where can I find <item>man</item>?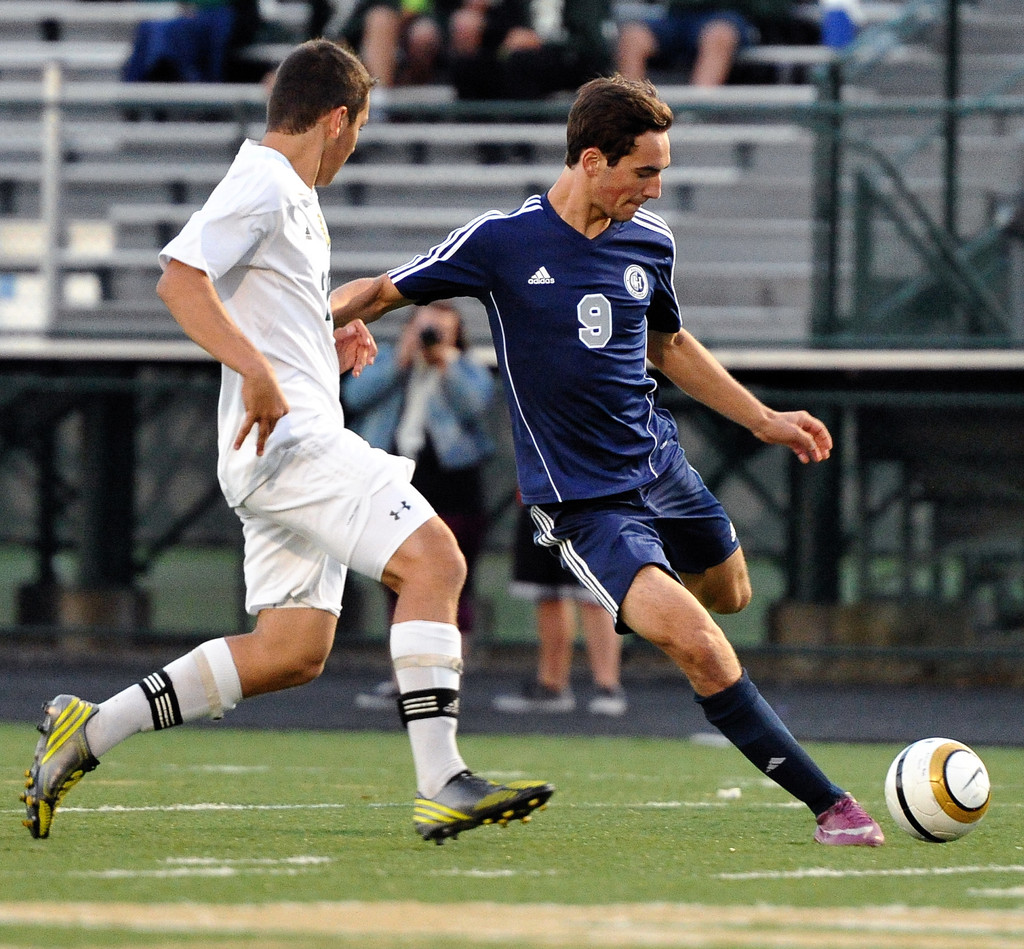
You can find it at <box>22,40,560,849</box>.
